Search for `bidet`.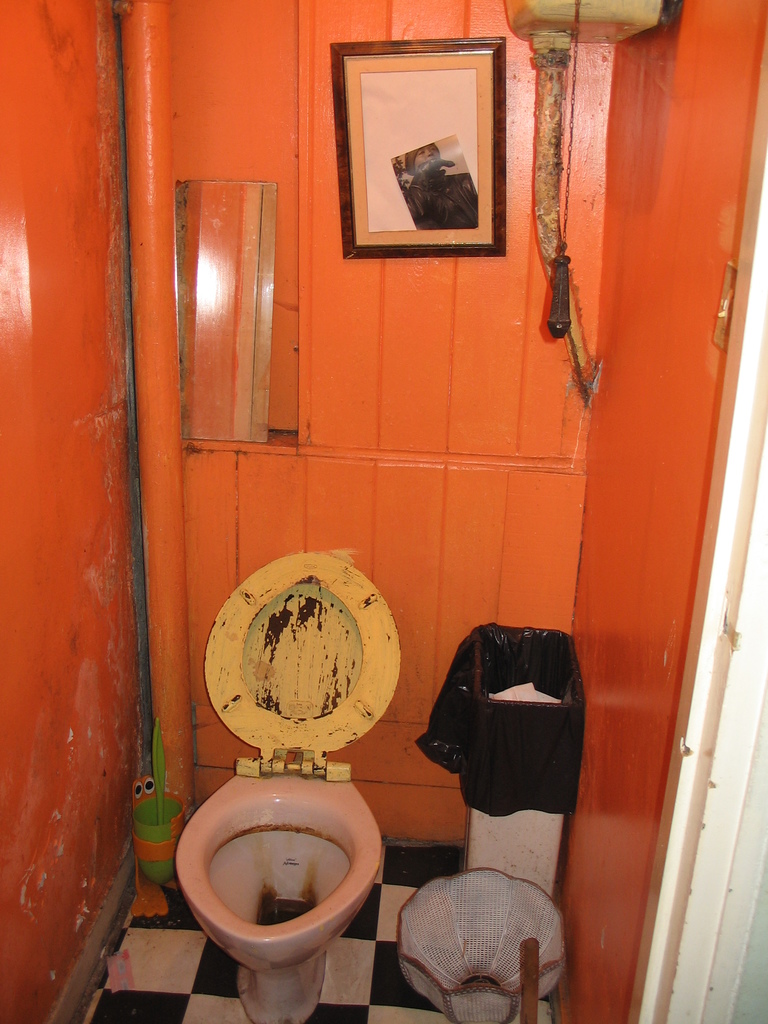
Found at rect(178, 774, 383, 1023).
